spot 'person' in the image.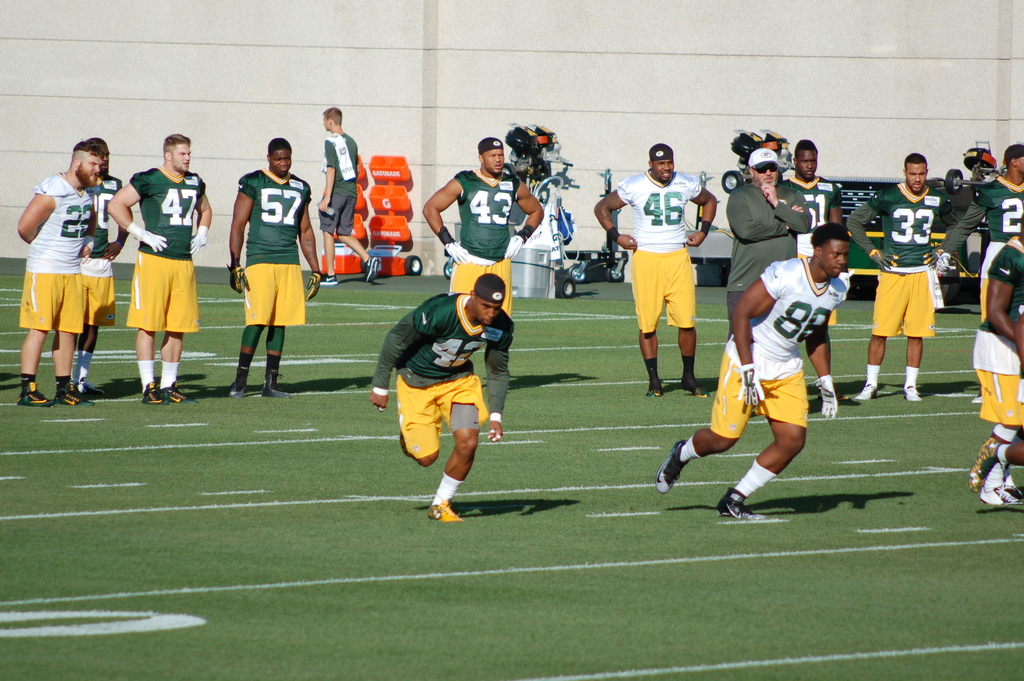
'person' found at [left=13, top=144, right=93, bottom=404].
